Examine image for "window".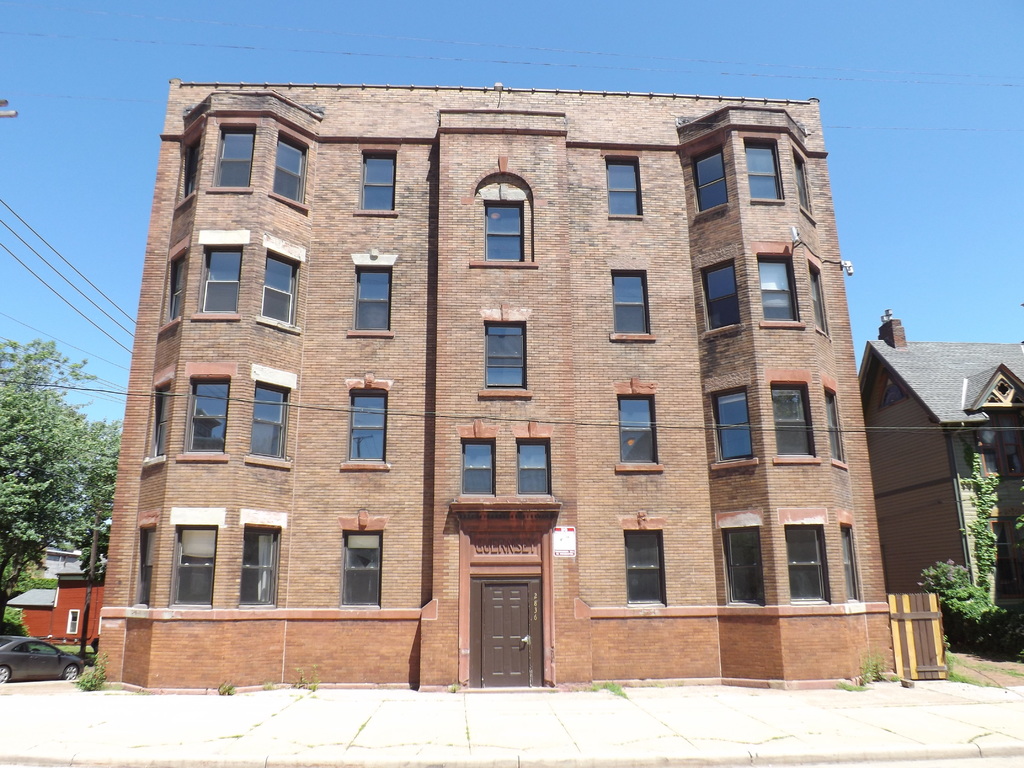
Examination result: bbox=[194, 248, 237, 316].
